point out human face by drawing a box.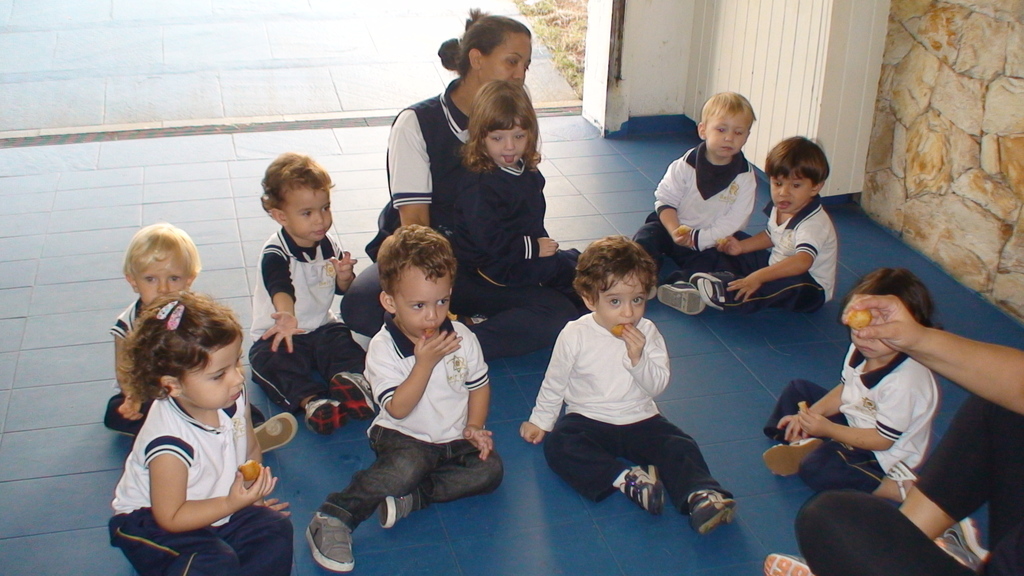
pyautogui.locateOnScreen(598, 271, 644, 339).
